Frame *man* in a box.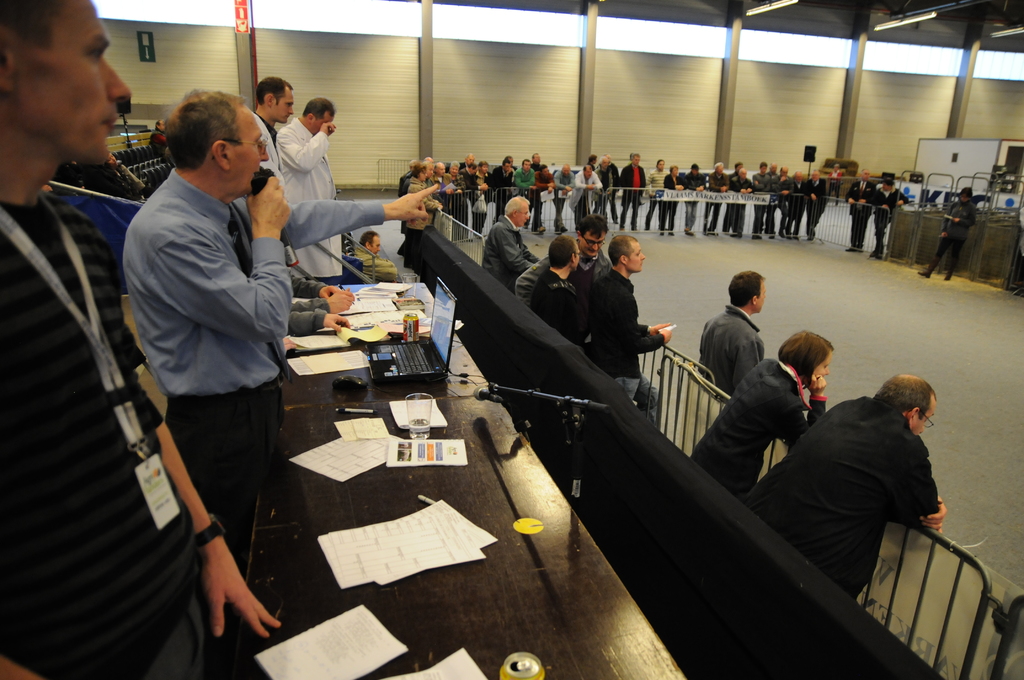
region(0, 0, 276, 679).
